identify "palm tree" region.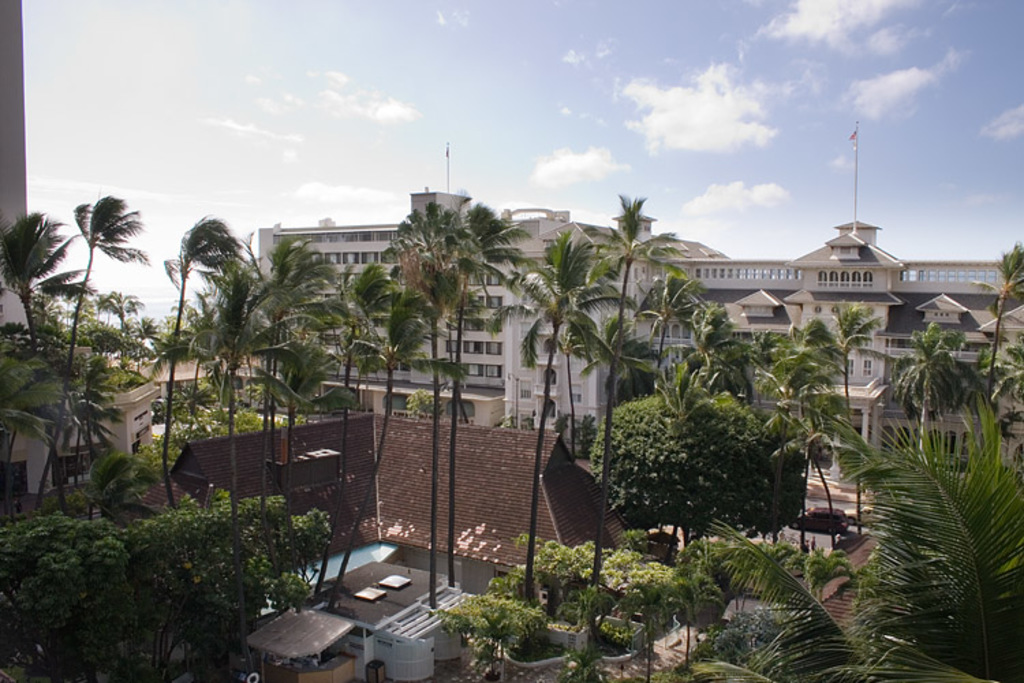
Region: 341,276,433,611.
